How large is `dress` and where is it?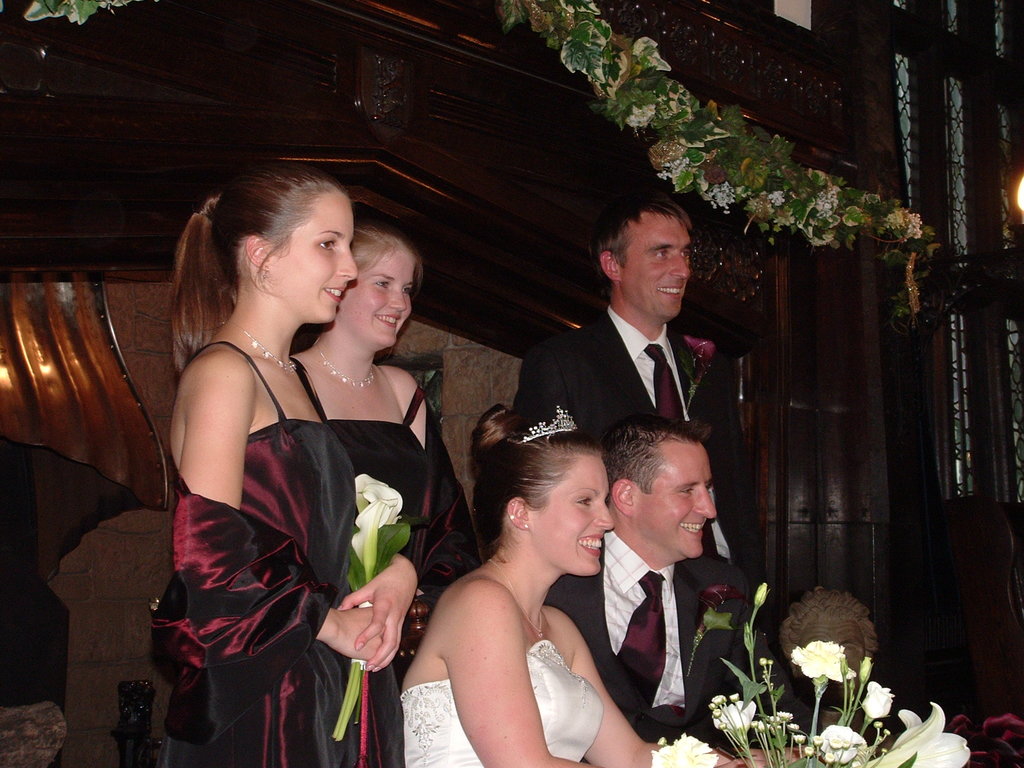
Bounding box: 406, 639, 605, 767.
